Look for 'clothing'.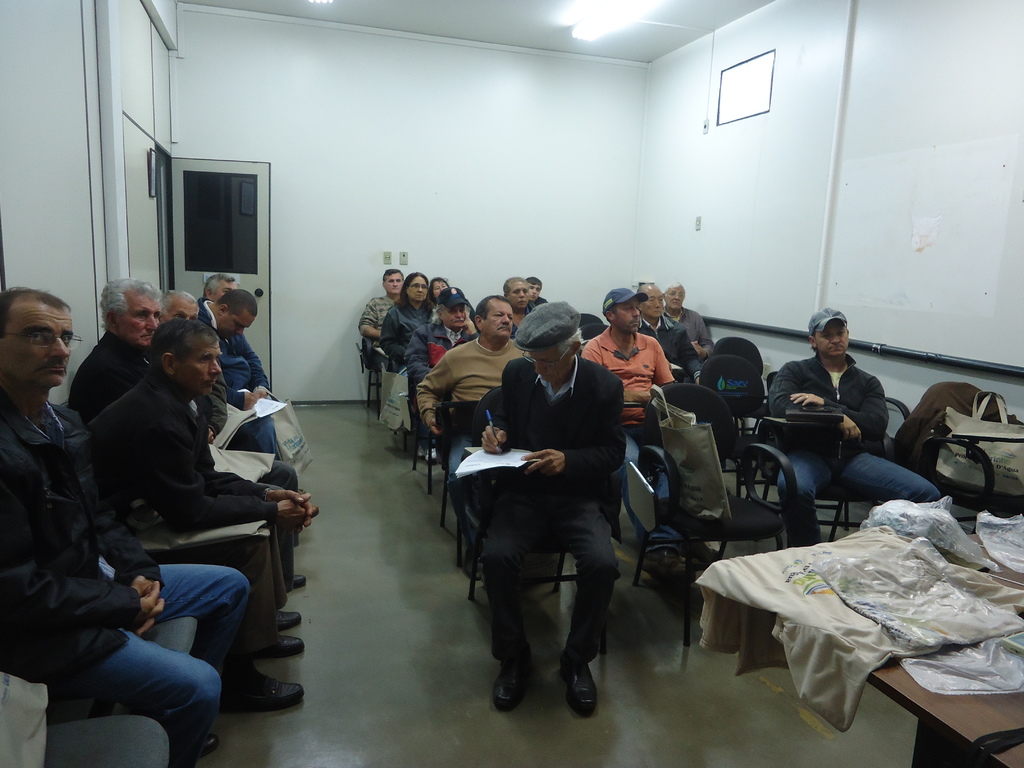
Found: bbox=(637, 316, 702, 385).
